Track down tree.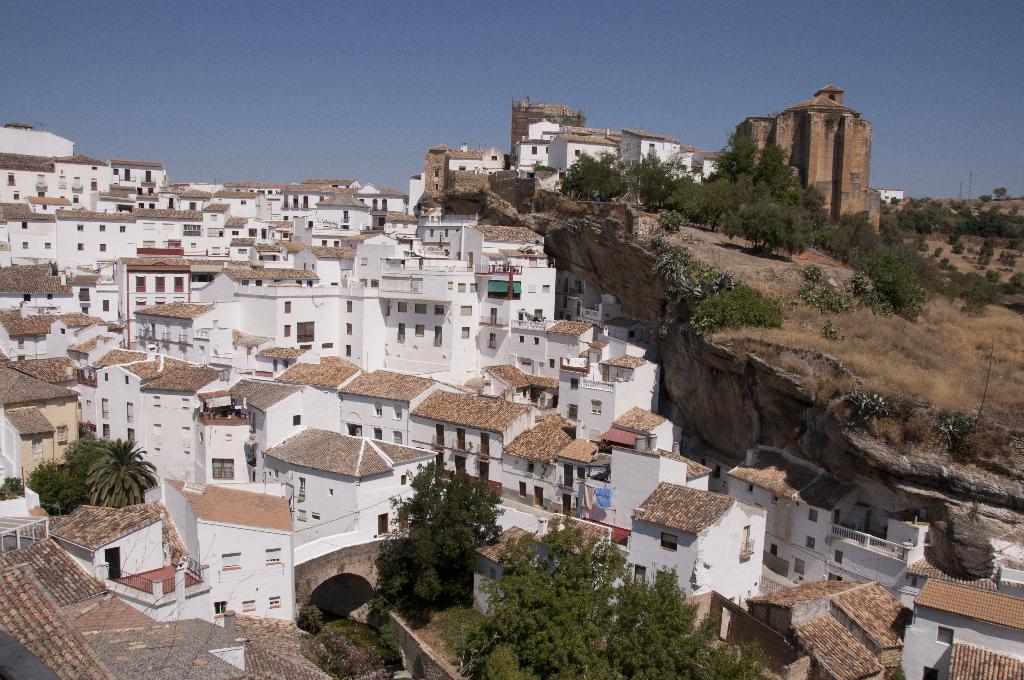
Tracked to 24,432,169,518.
